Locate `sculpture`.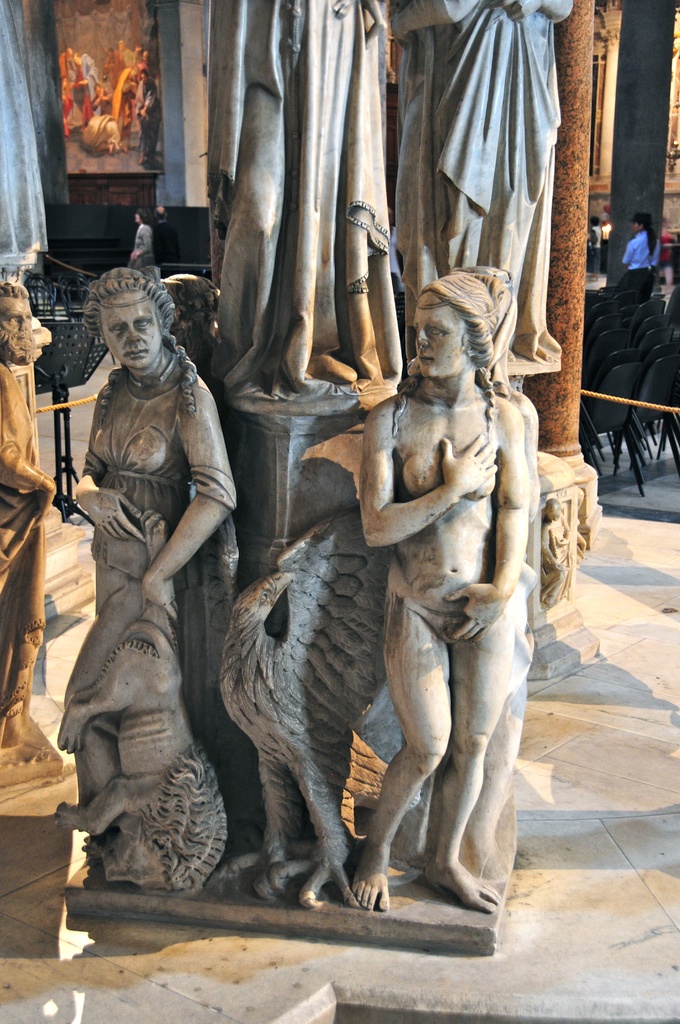
Bounding box: (214,0,419,431).
